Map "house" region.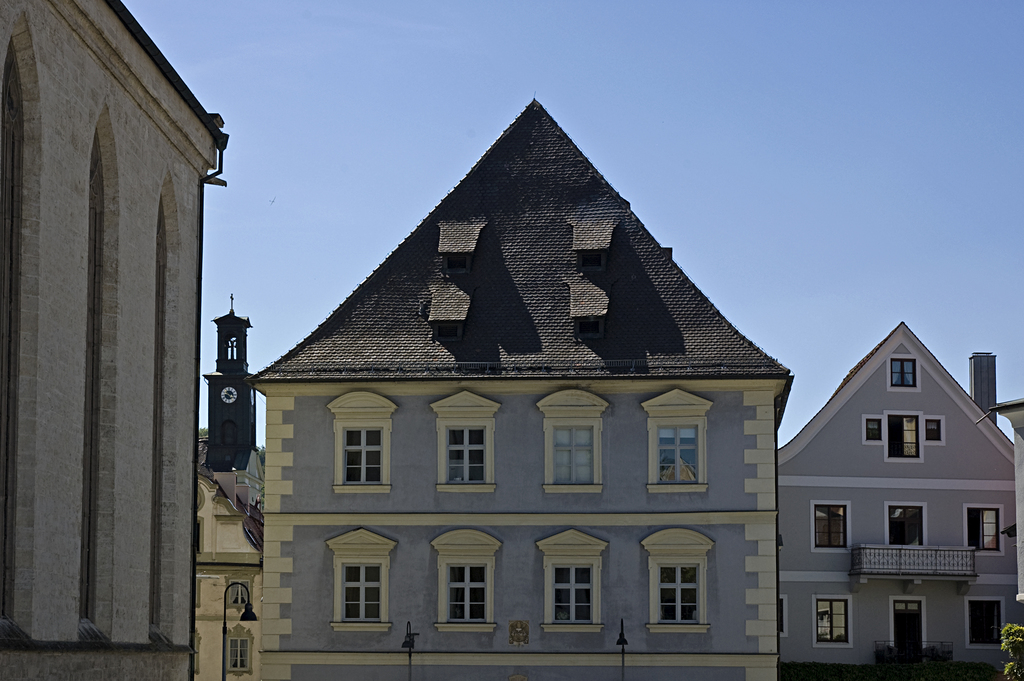
Mapped to 214, 94, 840, 669.
